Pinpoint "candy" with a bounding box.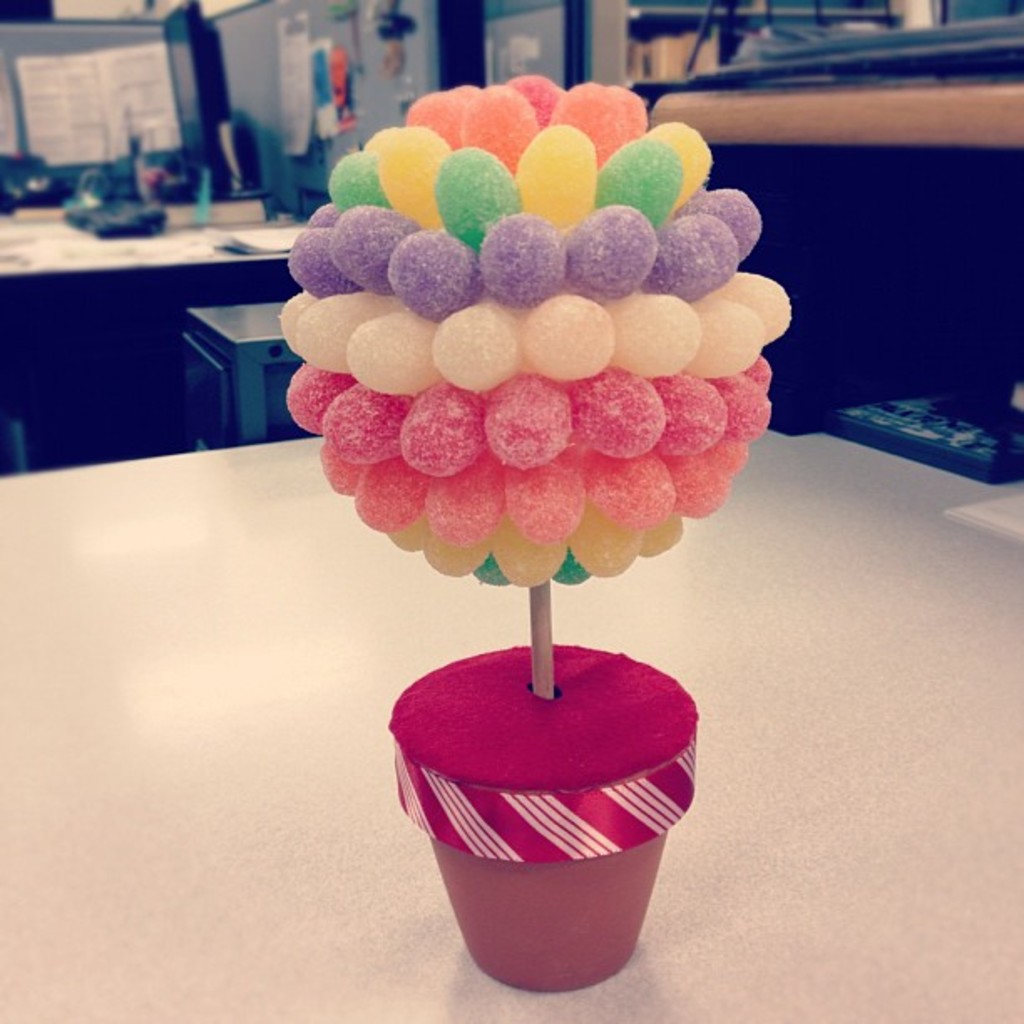
683/191/770/263.
